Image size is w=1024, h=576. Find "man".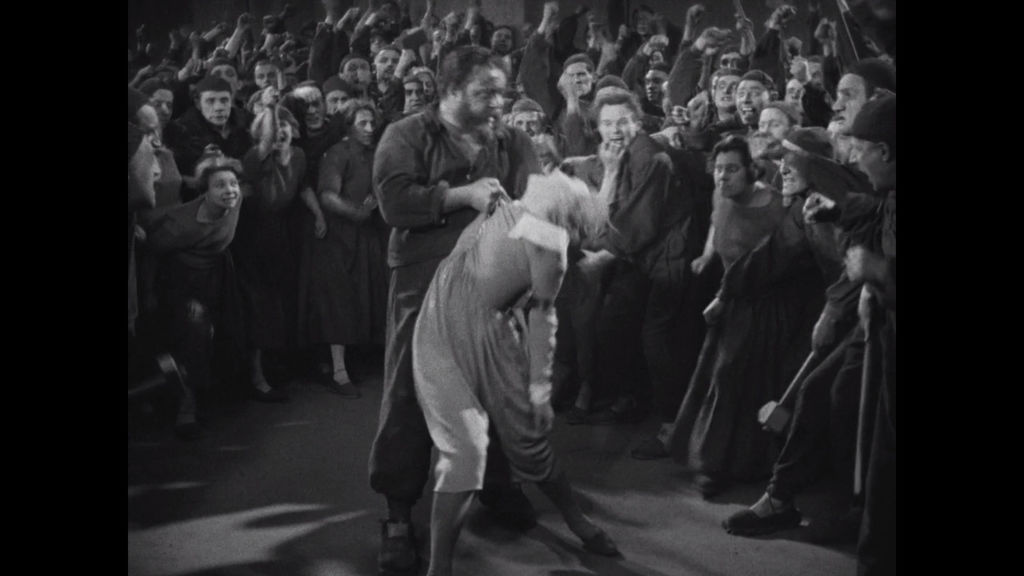
{"left": 358, "top": 41, "right": 541, "bottom": 565}.
